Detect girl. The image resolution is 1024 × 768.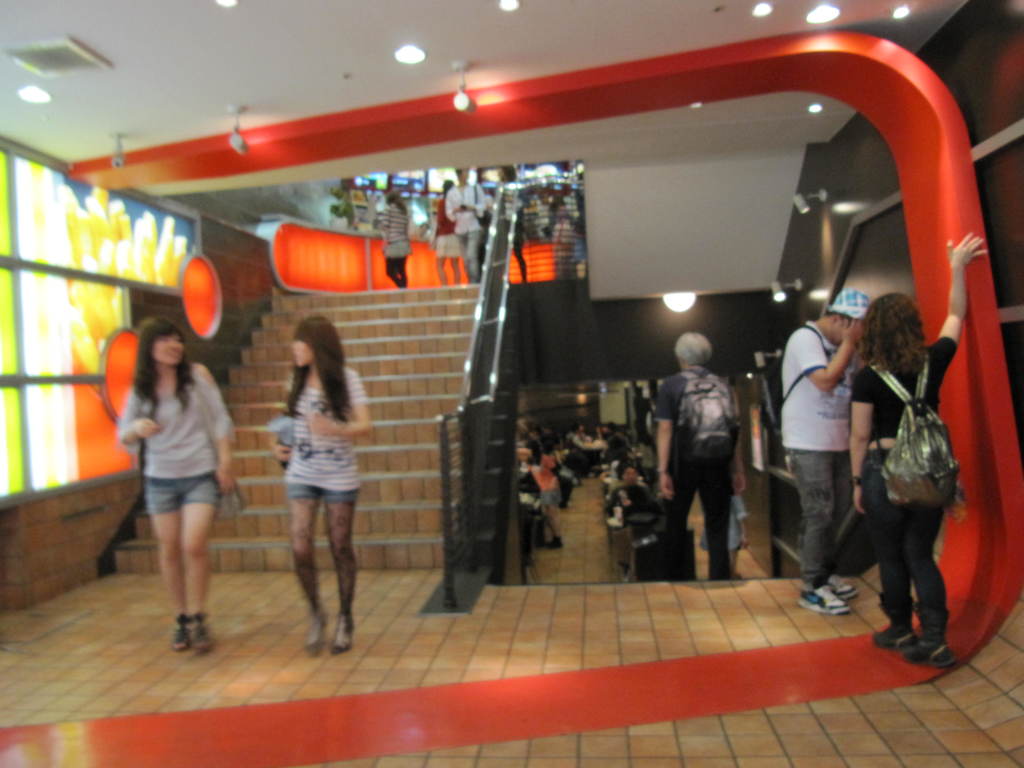
[left=849, top=233, right=986, bottom=669].
